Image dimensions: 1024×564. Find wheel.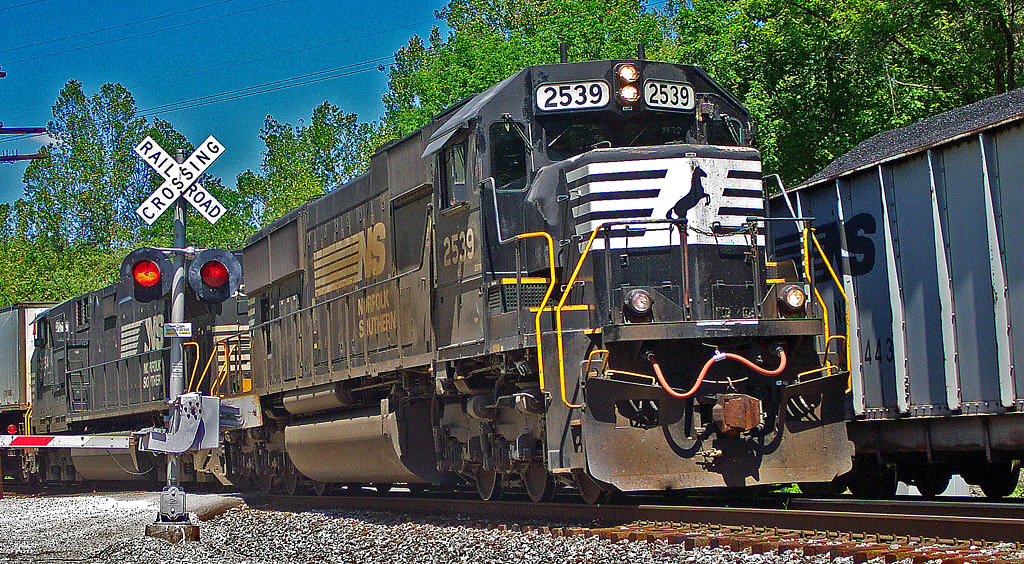
[416, 492, 434, 505].
